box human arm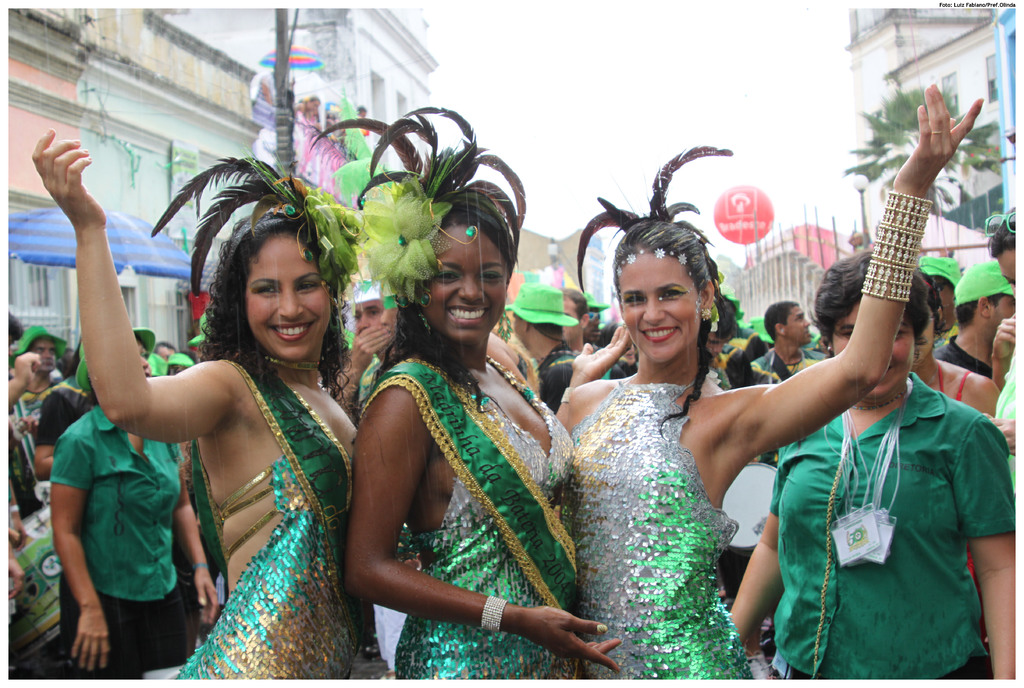
select_region(169, 460, 221, 628)
